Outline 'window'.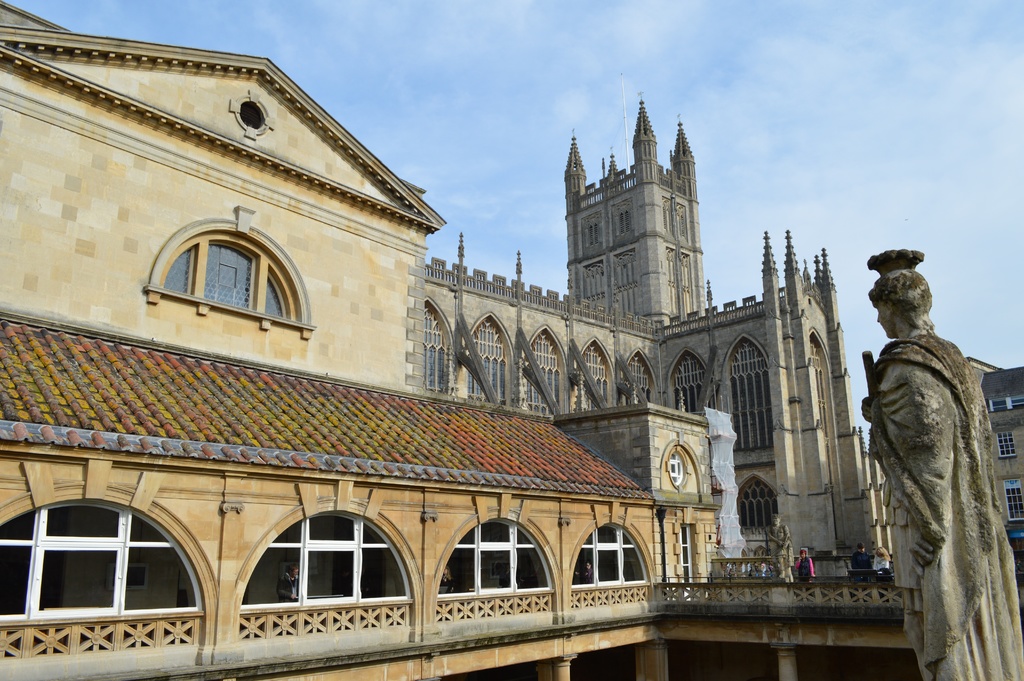
Outline: 666:452:686:484.
